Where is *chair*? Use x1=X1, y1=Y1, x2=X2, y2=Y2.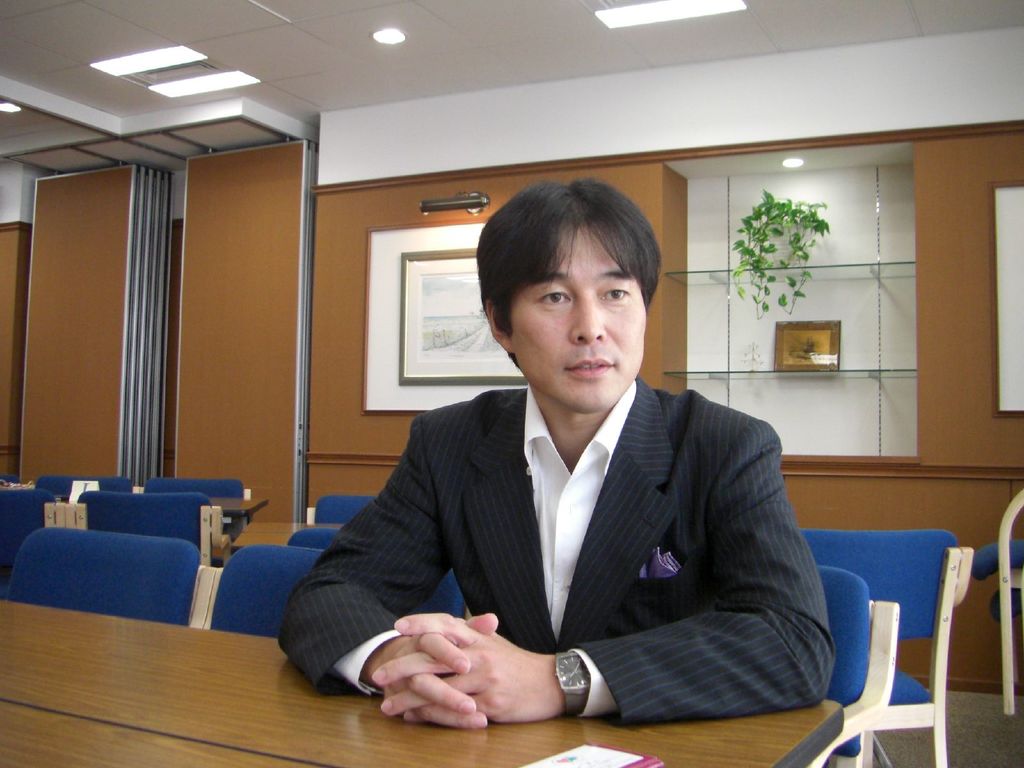
x1=147, y1=479, x2=255, y2=550.
